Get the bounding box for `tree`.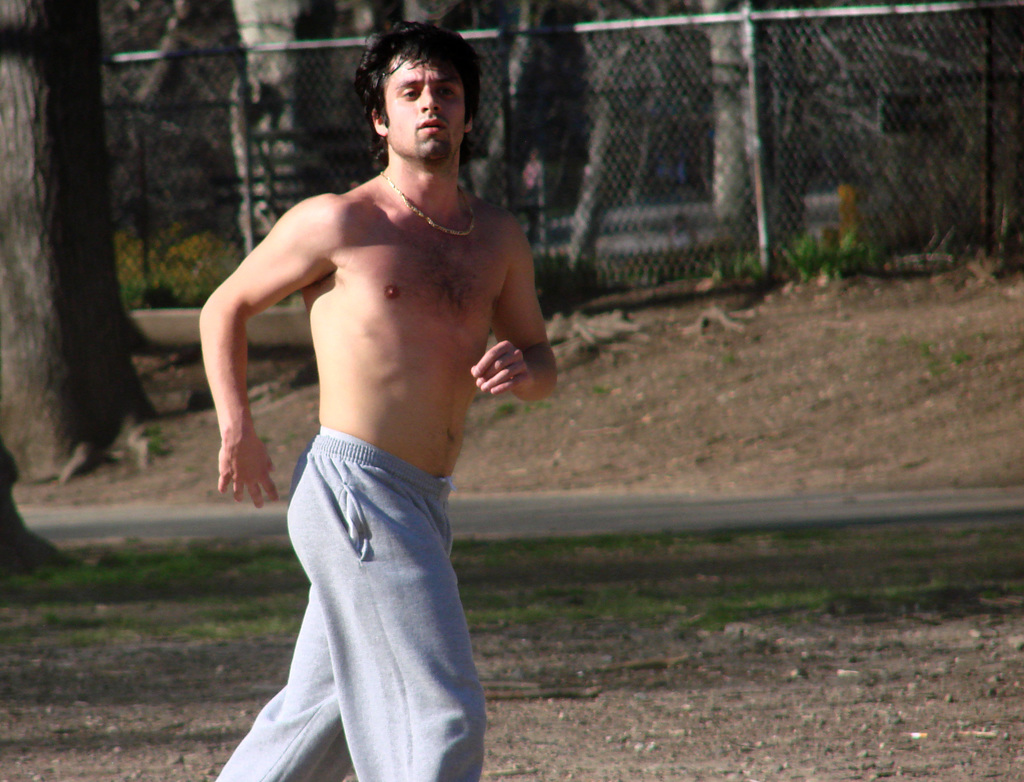
x1=0, y1=0, x2=156, y2=486.
